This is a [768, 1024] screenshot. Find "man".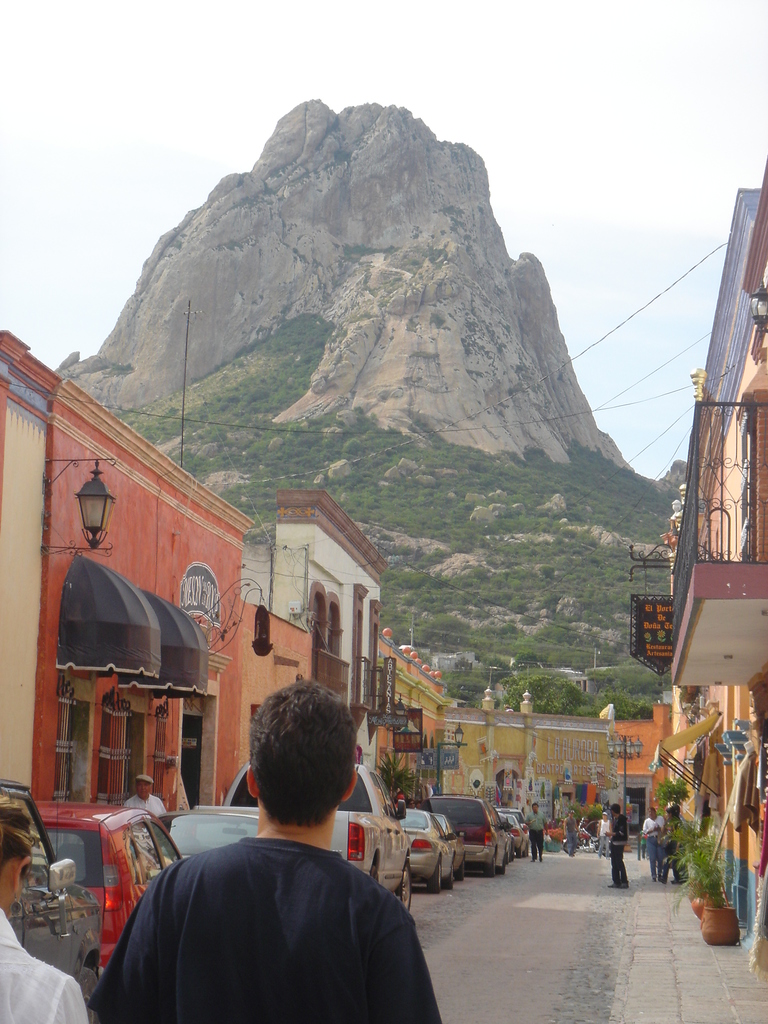
Bounding box: 524 802 548 865.
